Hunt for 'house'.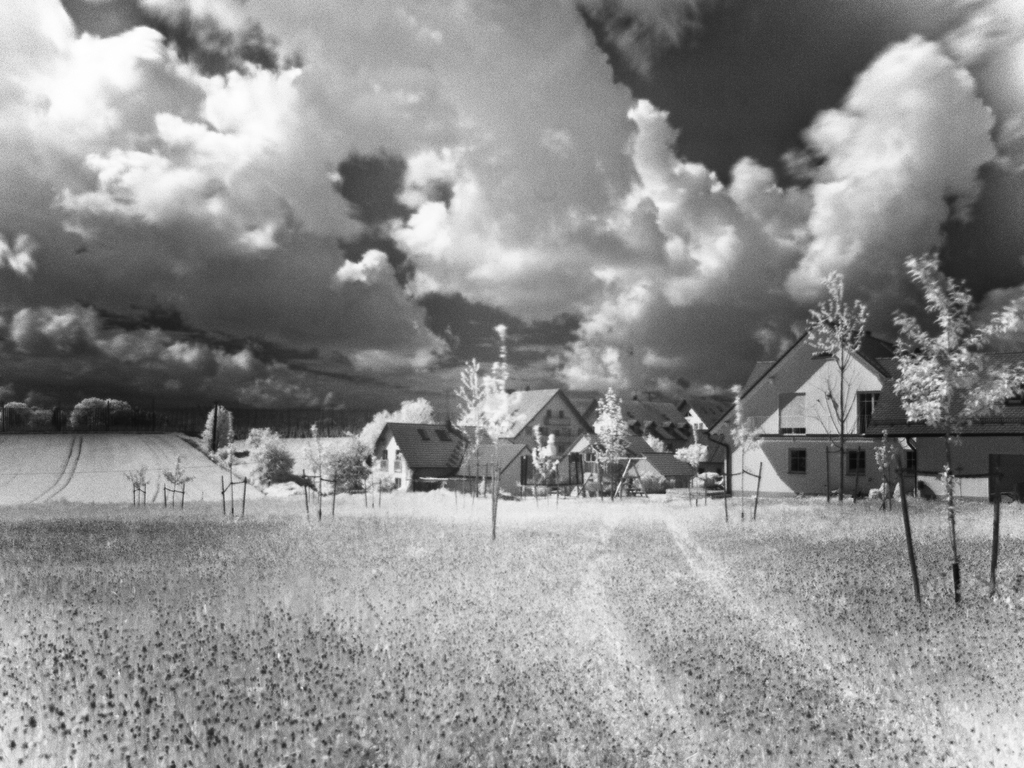
Hunted down at locate(460, 385, 596, 476).
